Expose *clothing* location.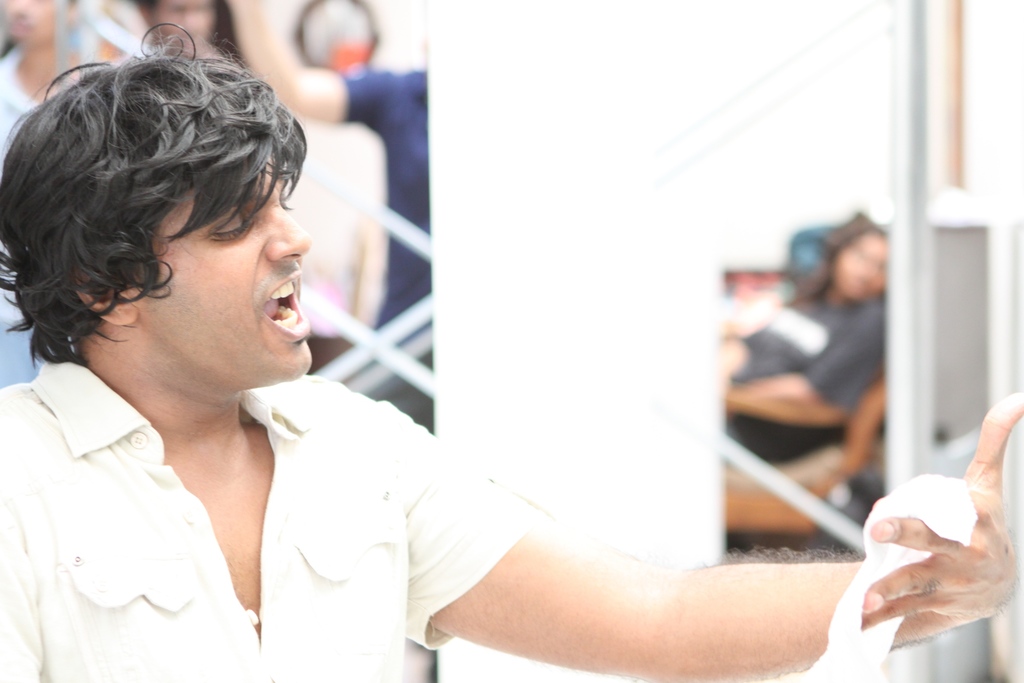
Exposed at [0, 307, 481, 675].
